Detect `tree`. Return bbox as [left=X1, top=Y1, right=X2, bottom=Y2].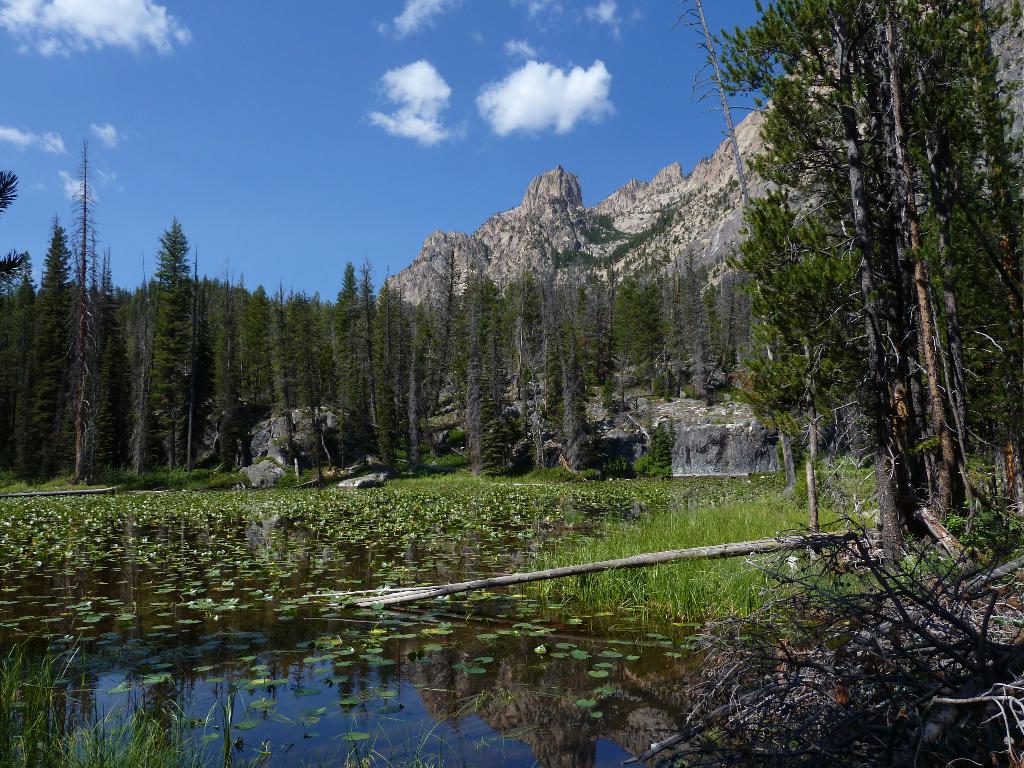
[left=19, top=228, right=79, bottom=499].
